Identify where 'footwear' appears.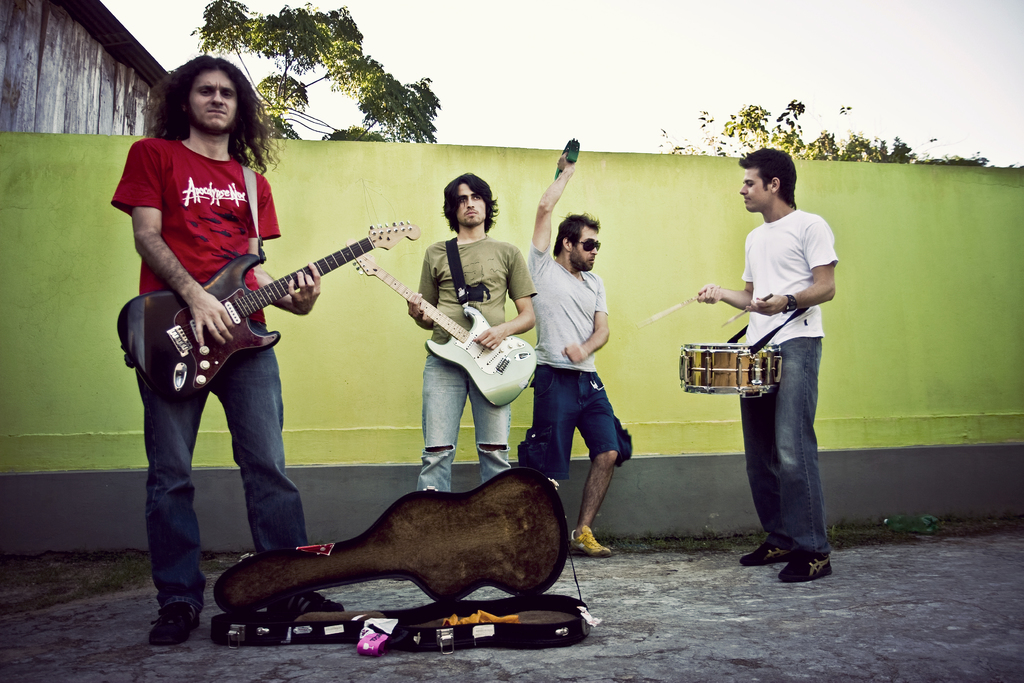
Appears at locate(740, 541, 796, 562).
